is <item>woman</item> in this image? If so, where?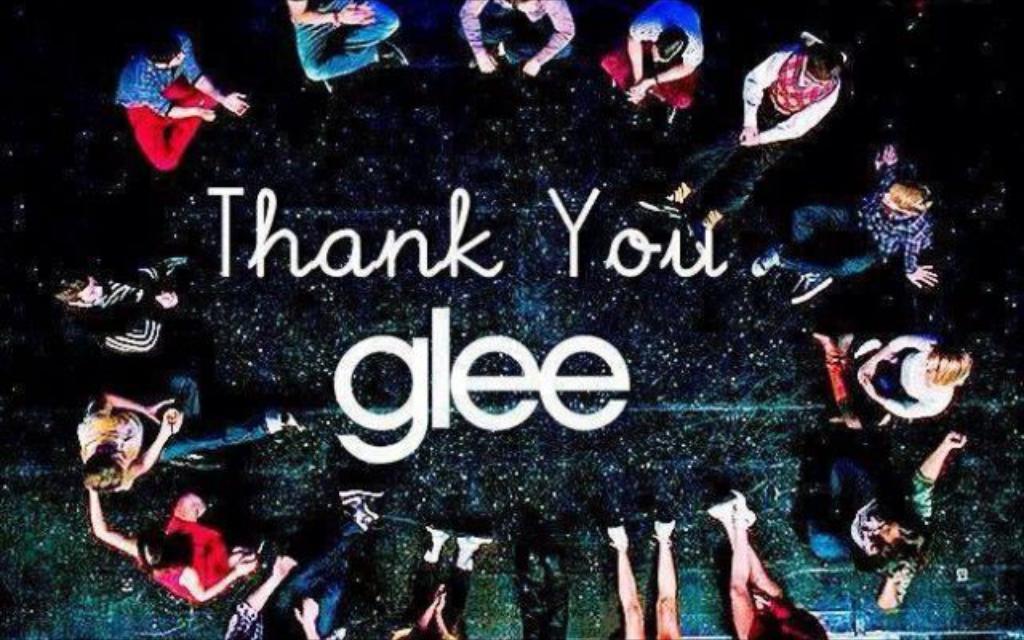
Yes, at <box>838,338,970,426</box>.
